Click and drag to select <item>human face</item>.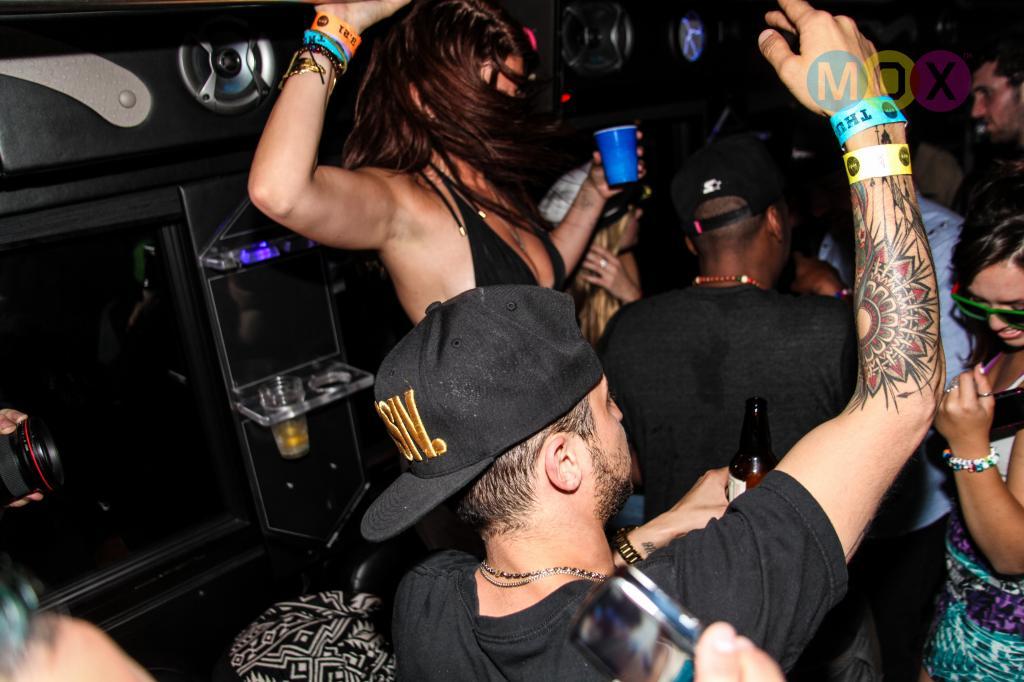
Selection: (477, 56, 522, 104).
